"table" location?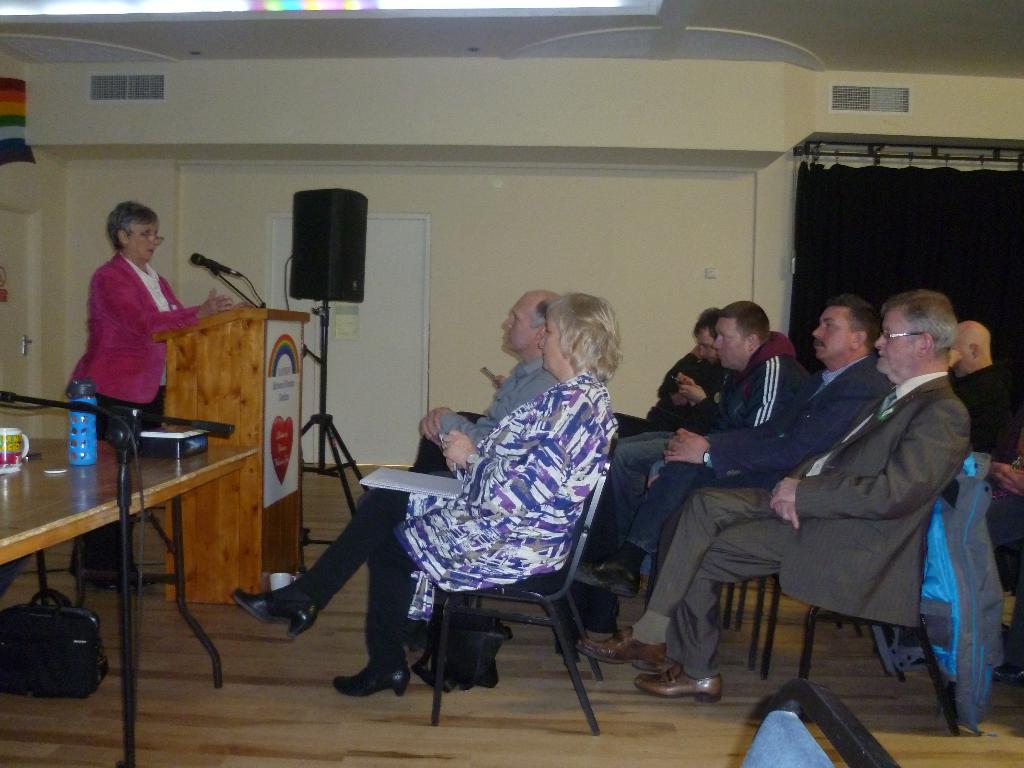
BBox(153, 308, 312, 605)
